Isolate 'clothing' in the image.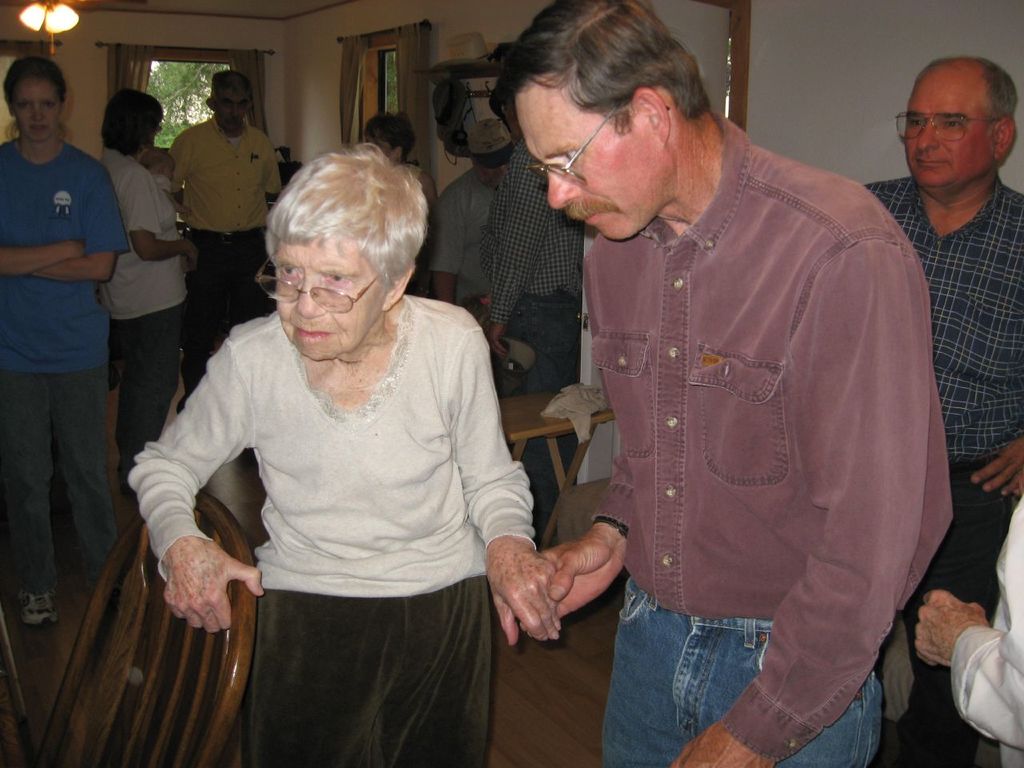
Isolated region: pyautogui.locateOnScreen(866, 182, 1023, 465).
